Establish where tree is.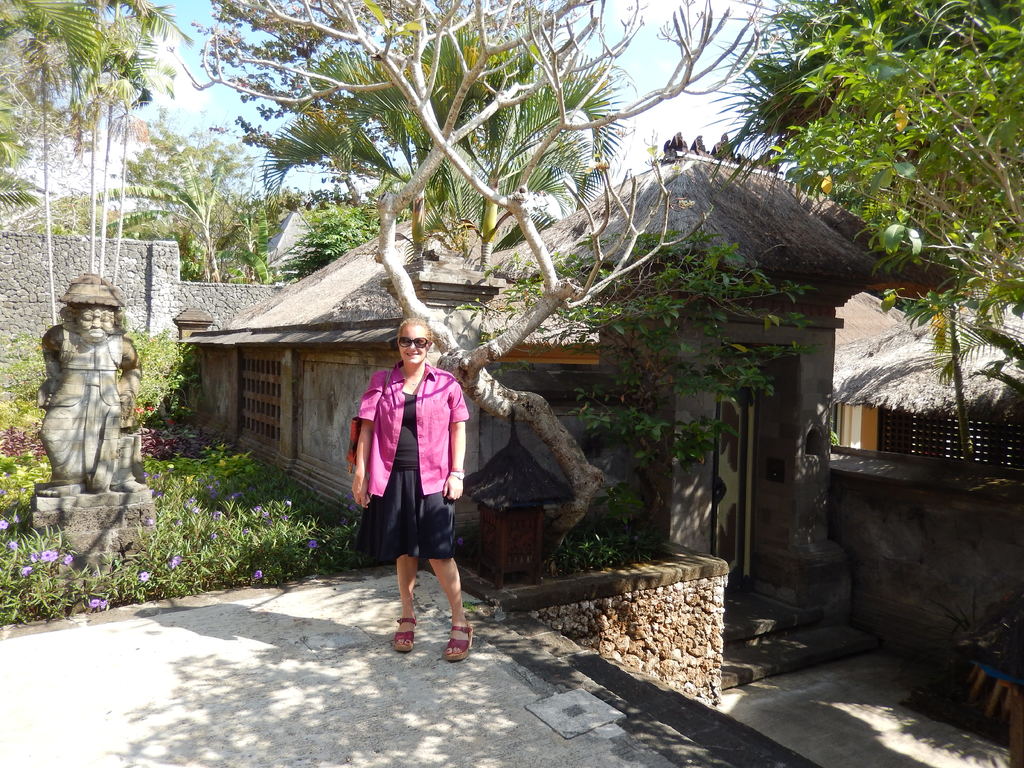
Established at (x1=208, y1=209, x2=276, y2=292).
